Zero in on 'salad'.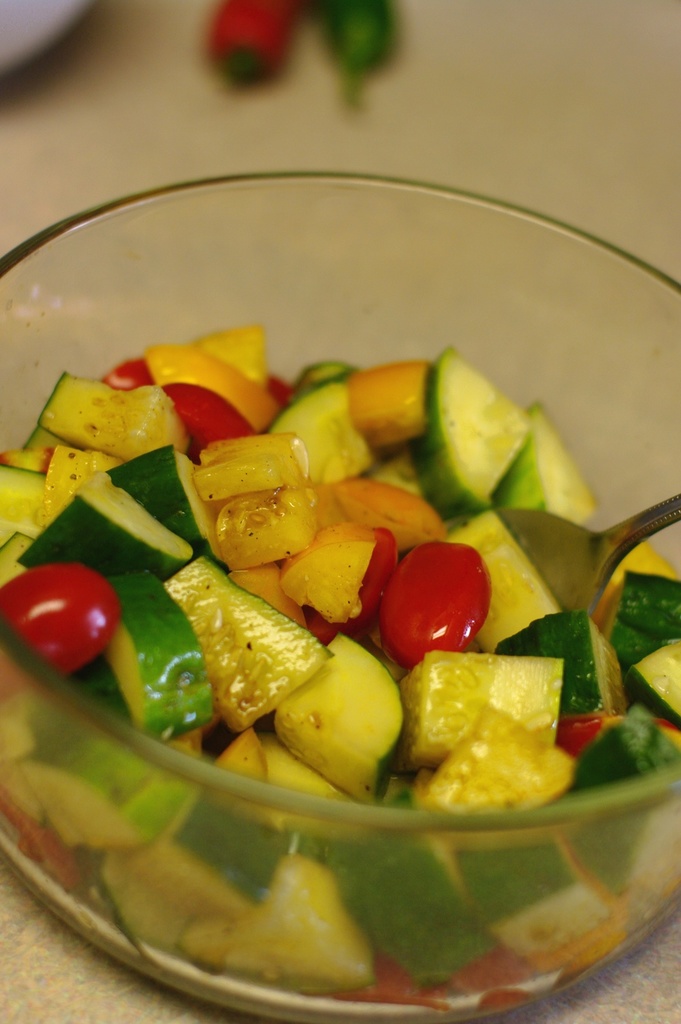
Zeroed in: rect(0, 241, 680, 984).
